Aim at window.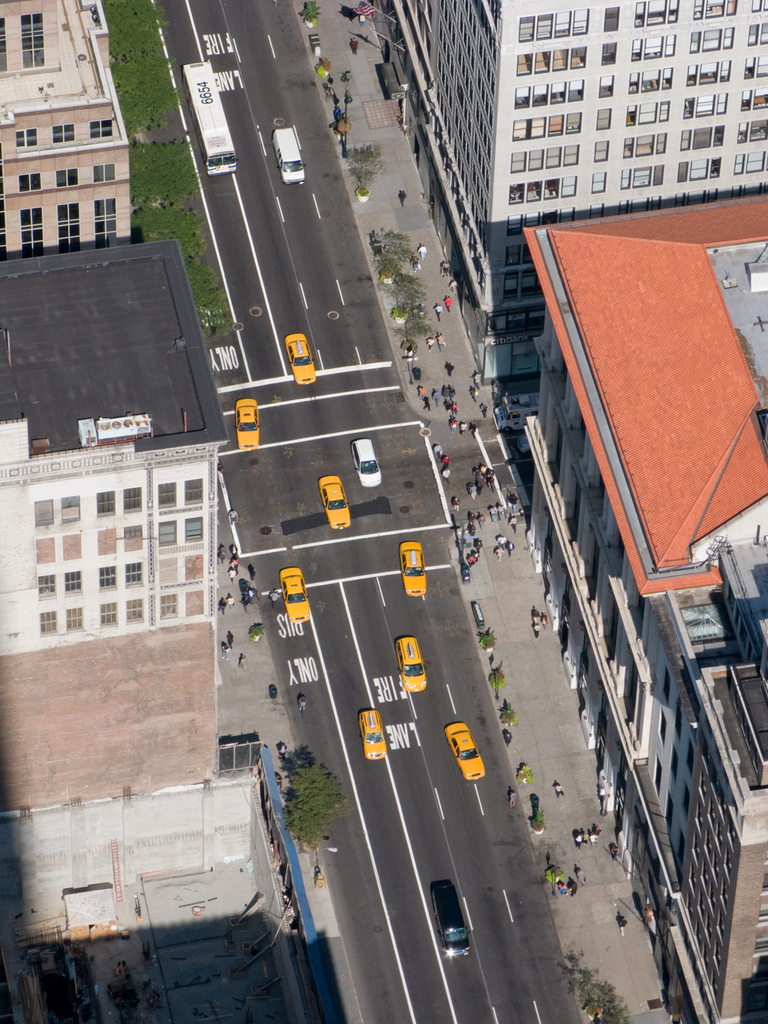
Aimed at l=658, t=98, r=671, b=120.
